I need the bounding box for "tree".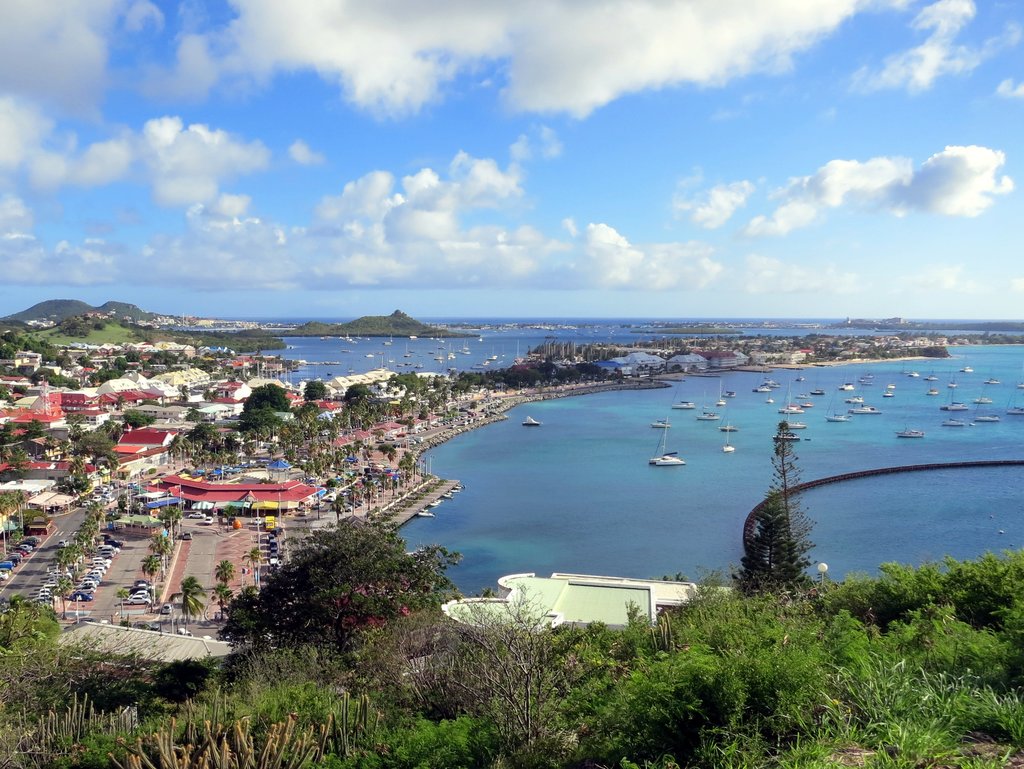
Here it is: l=168, t=576, r=209, b=636.
